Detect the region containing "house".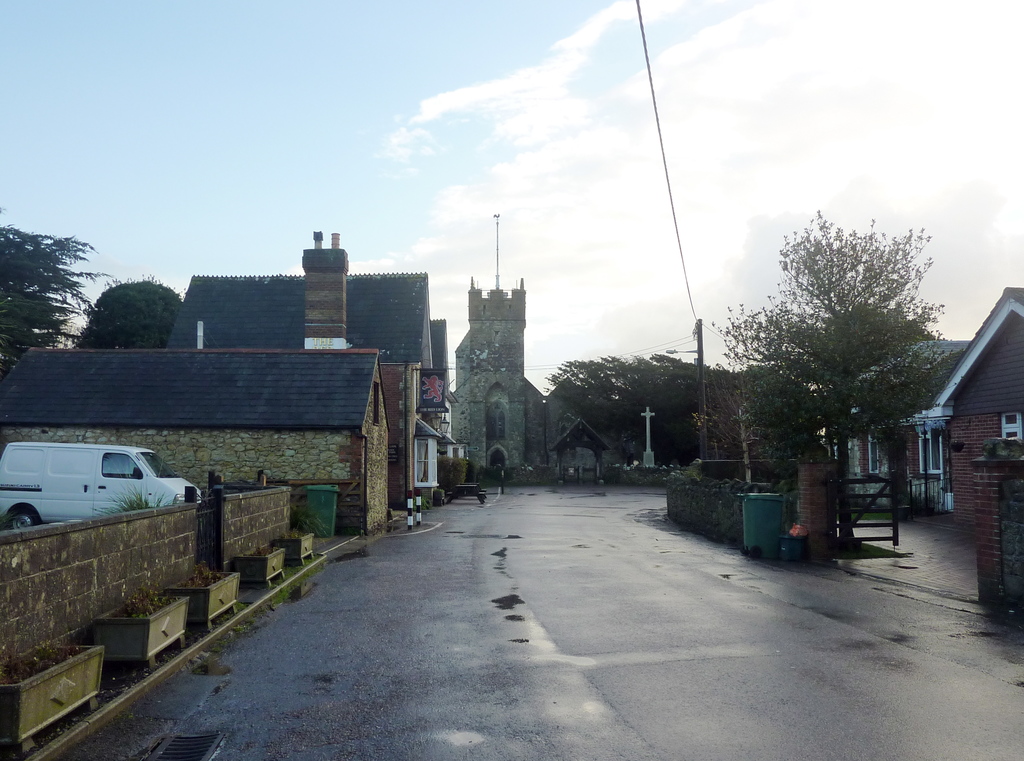
450 276 540 476.
